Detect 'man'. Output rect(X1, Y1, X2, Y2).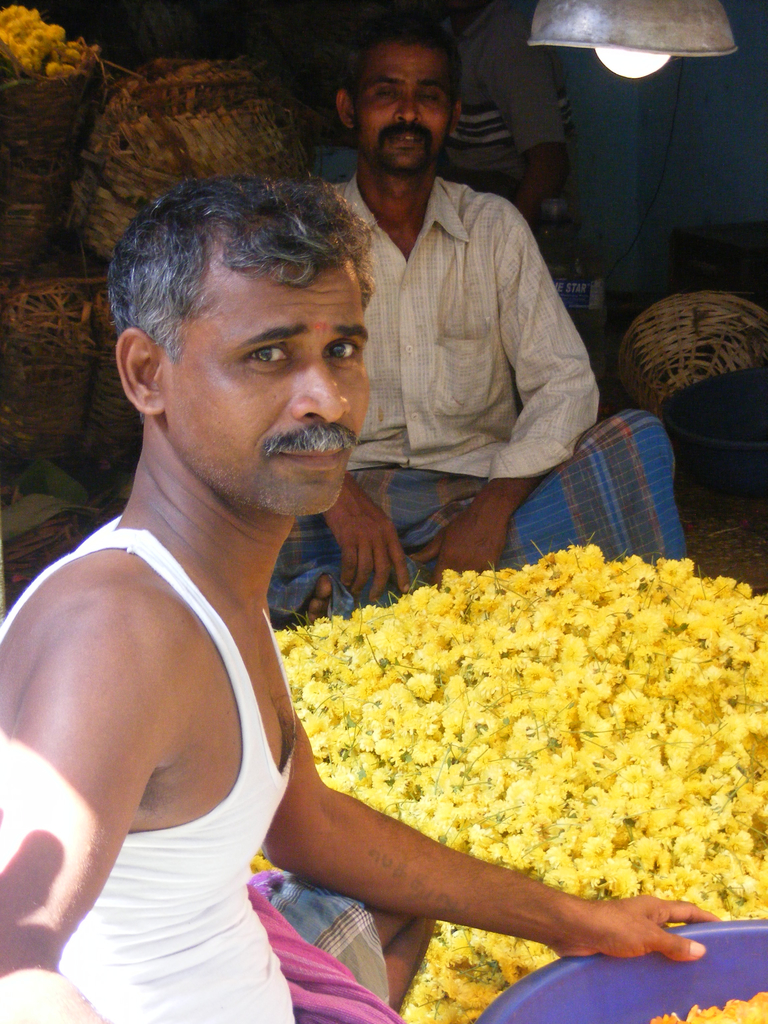
rect(447, 0, 586, 225).
